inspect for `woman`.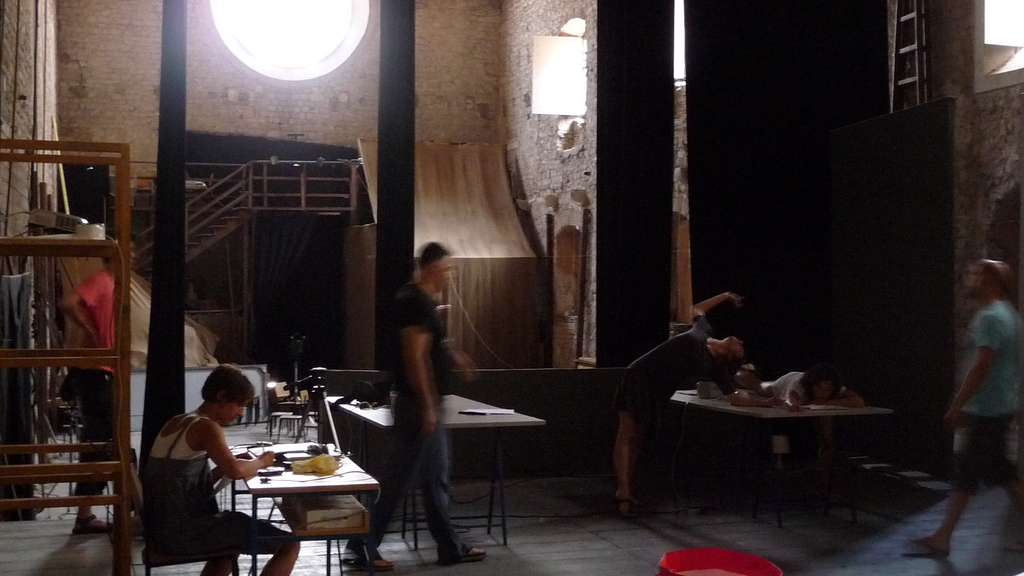
Inspection: [x1=615, y1=291, x2=786, y2=517].
